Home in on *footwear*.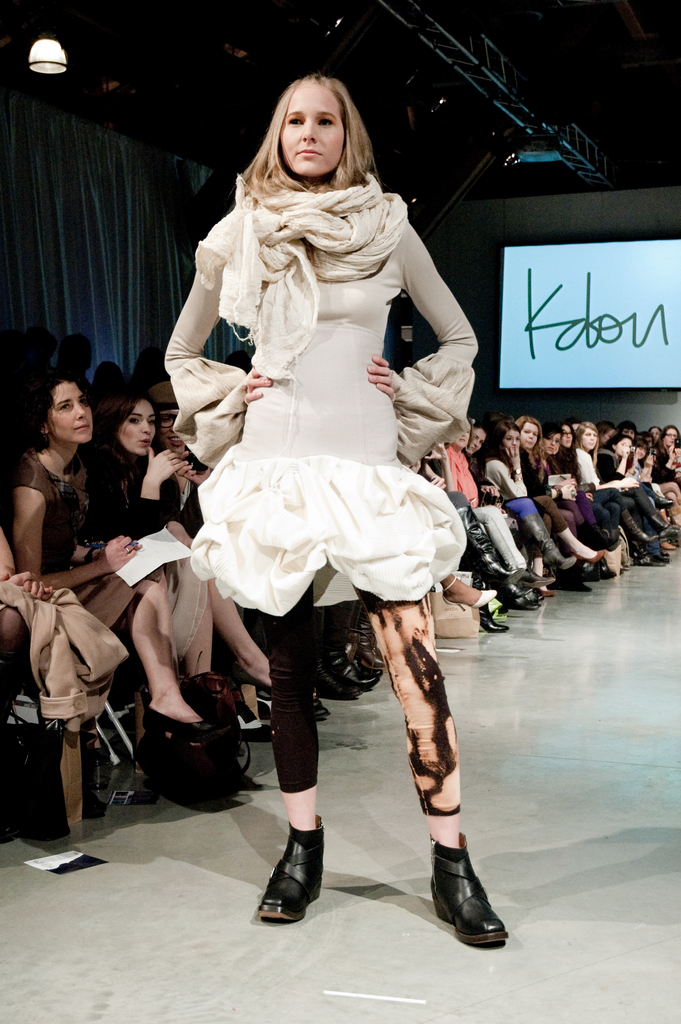
Homed in at rect(312, 698, 332, 724).
